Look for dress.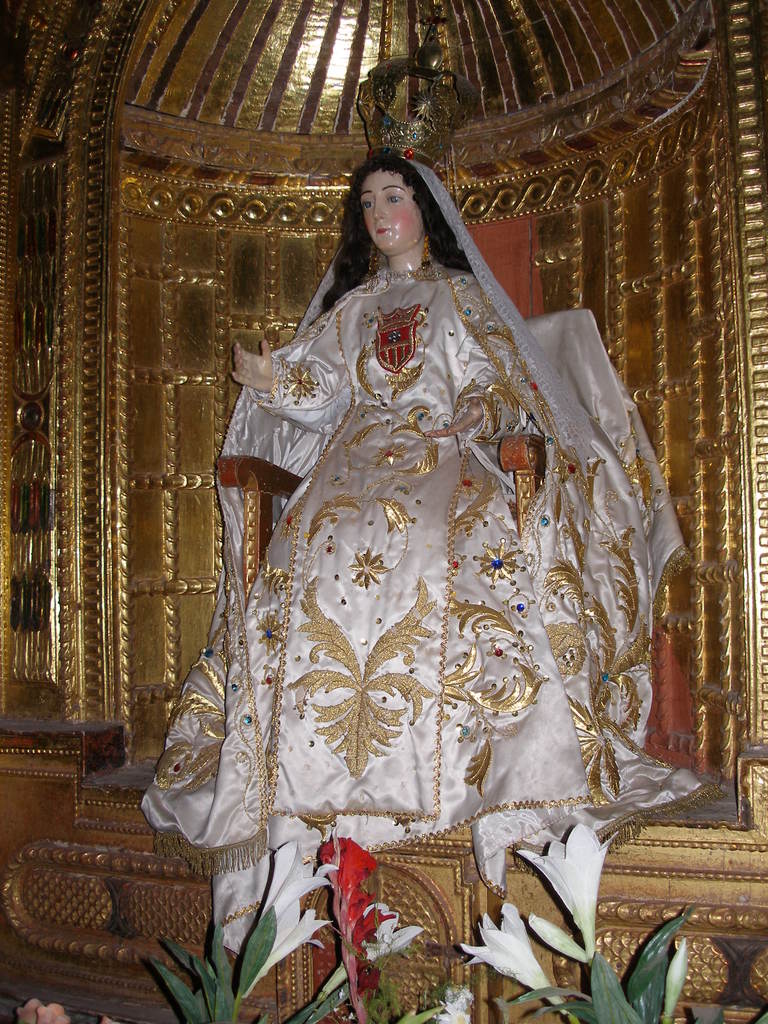
Found: (135,265,701,952).
